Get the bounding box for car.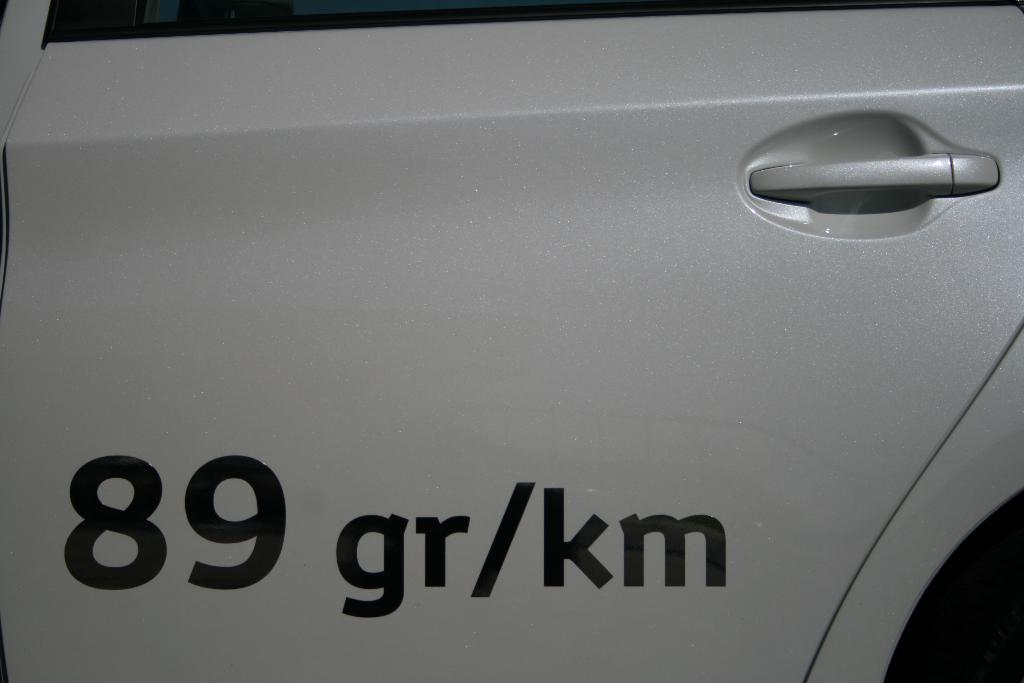
{"left": 0, "top": 24, "right": 993, "bottom": 638}.
